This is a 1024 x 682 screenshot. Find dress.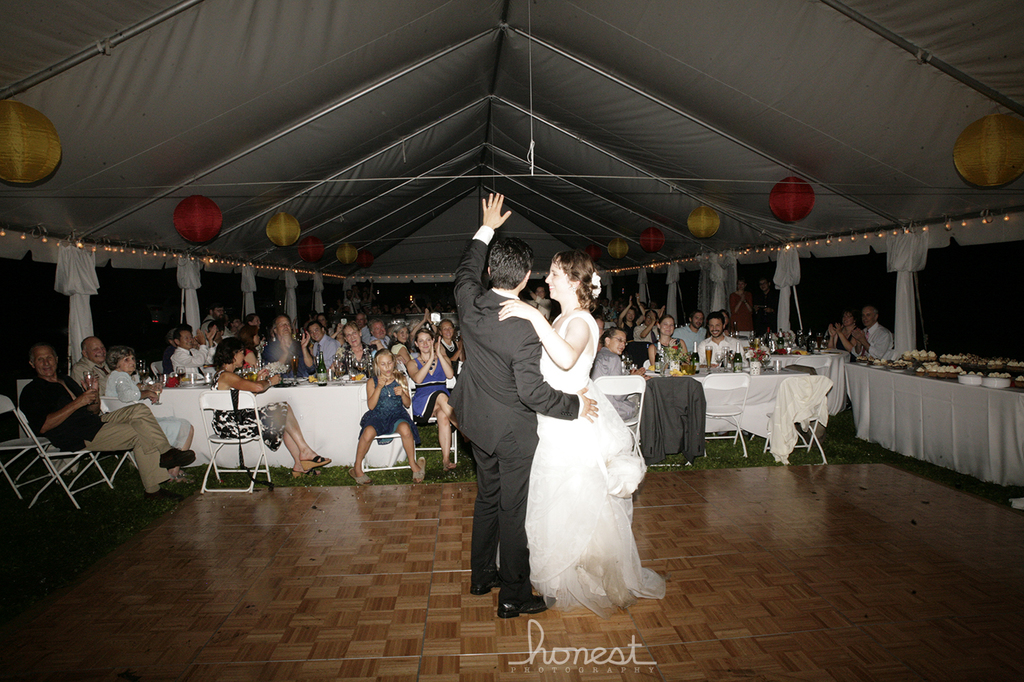
Bounding box: bbox=[101, 371, 189, 449].
